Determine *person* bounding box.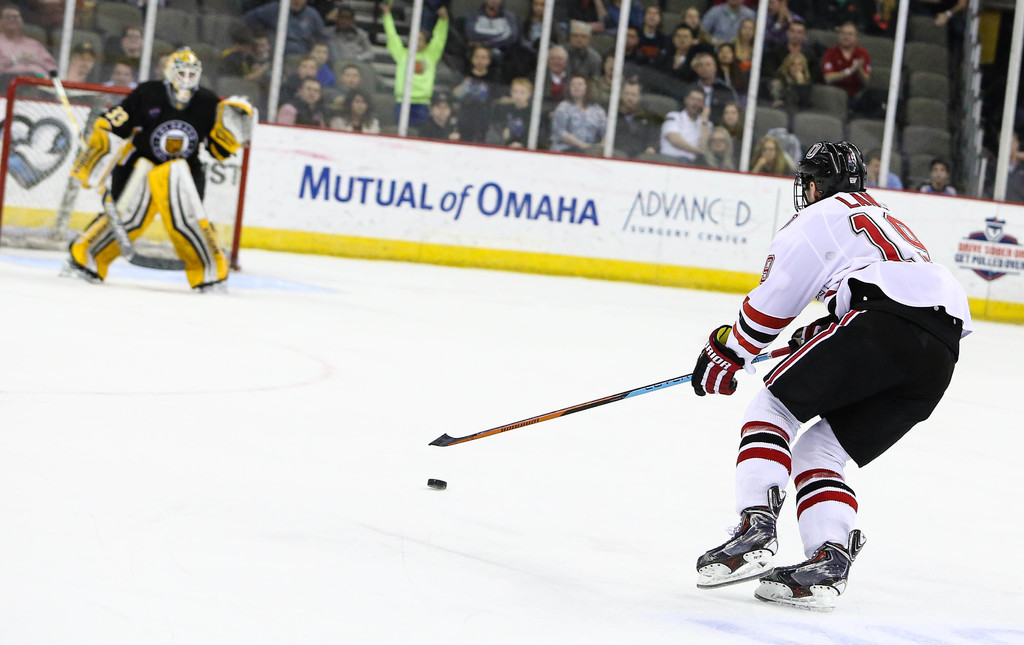
Determined: bbox=[80, 51, 211, 276].
